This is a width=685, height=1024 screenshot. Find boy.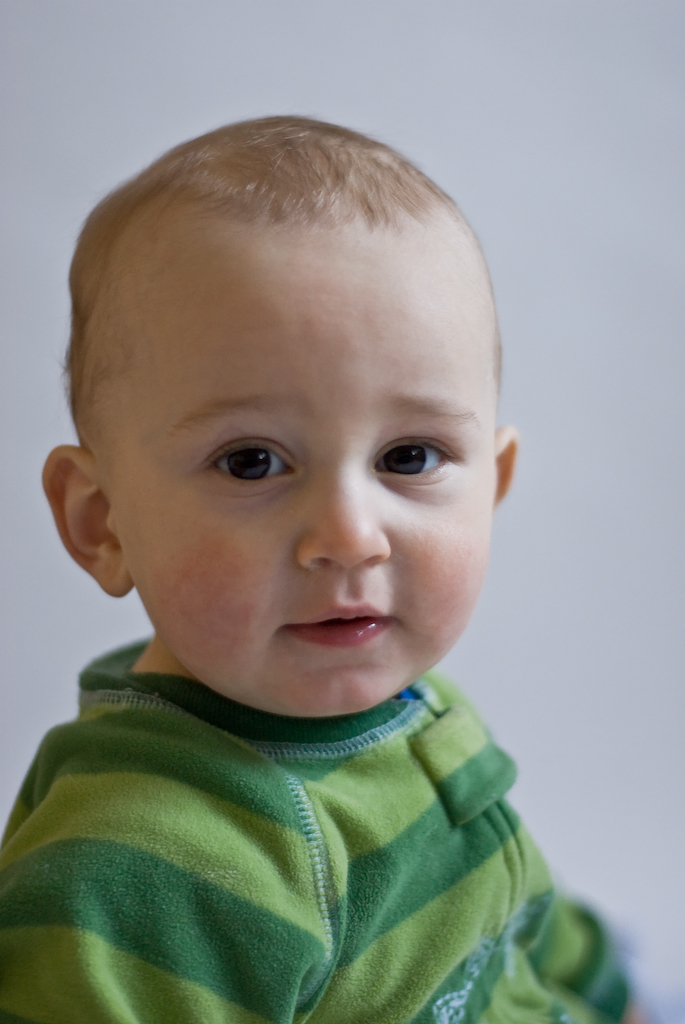
Bounding box: x1=0, y1=111, x2=664, y2=1023.
